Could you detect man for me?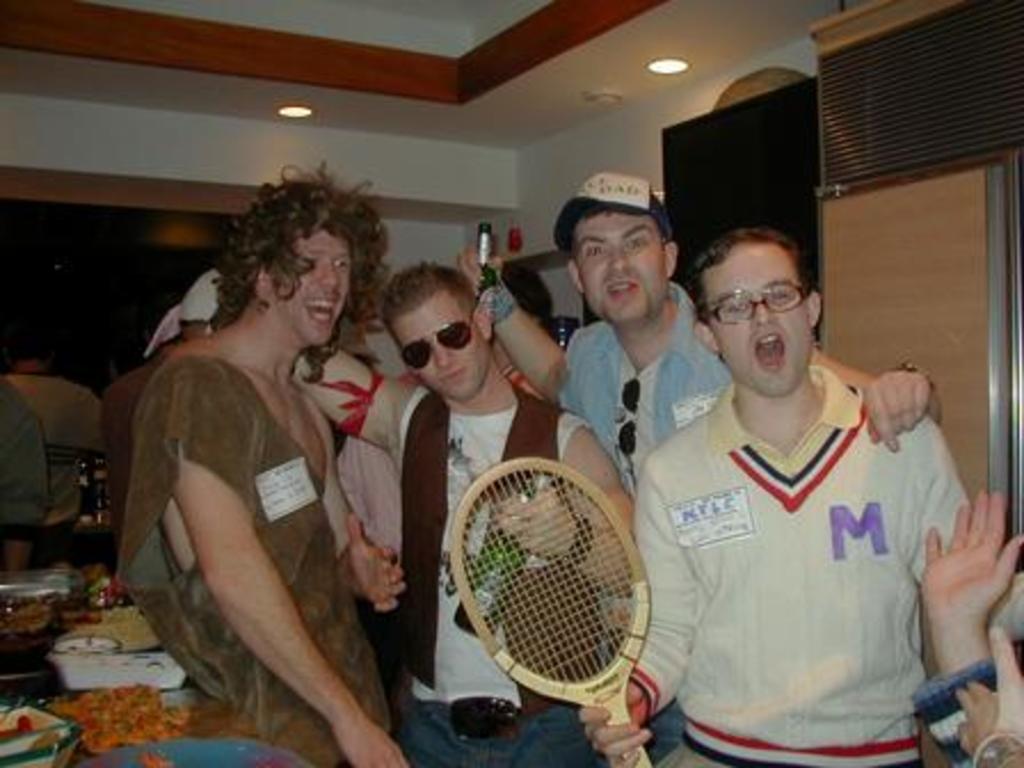
Detection result: 114,160,379,766.
